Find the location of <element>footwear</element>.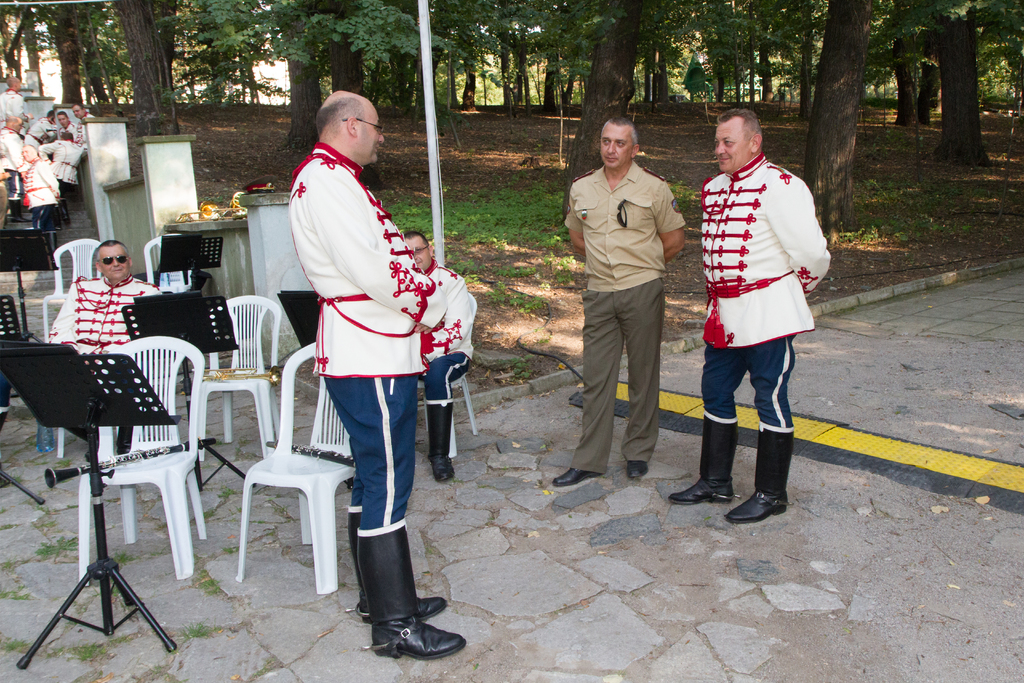
Location: <box>429,457,457,489</box>.
